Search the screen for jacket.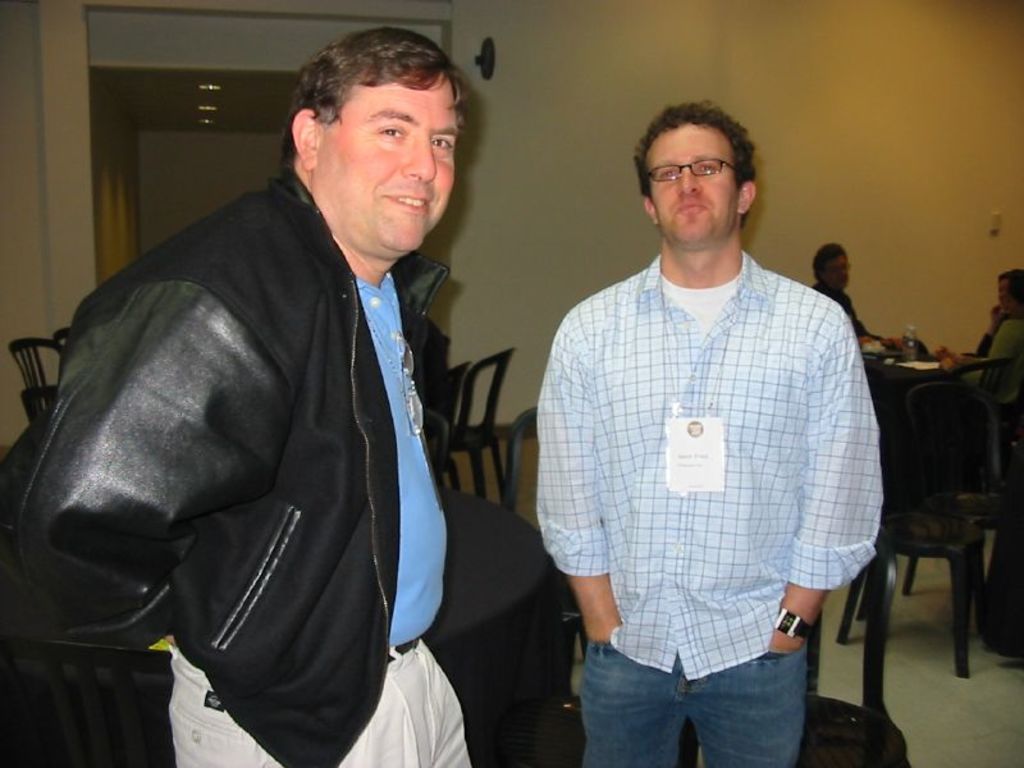
Found at (24,140,532,722).
